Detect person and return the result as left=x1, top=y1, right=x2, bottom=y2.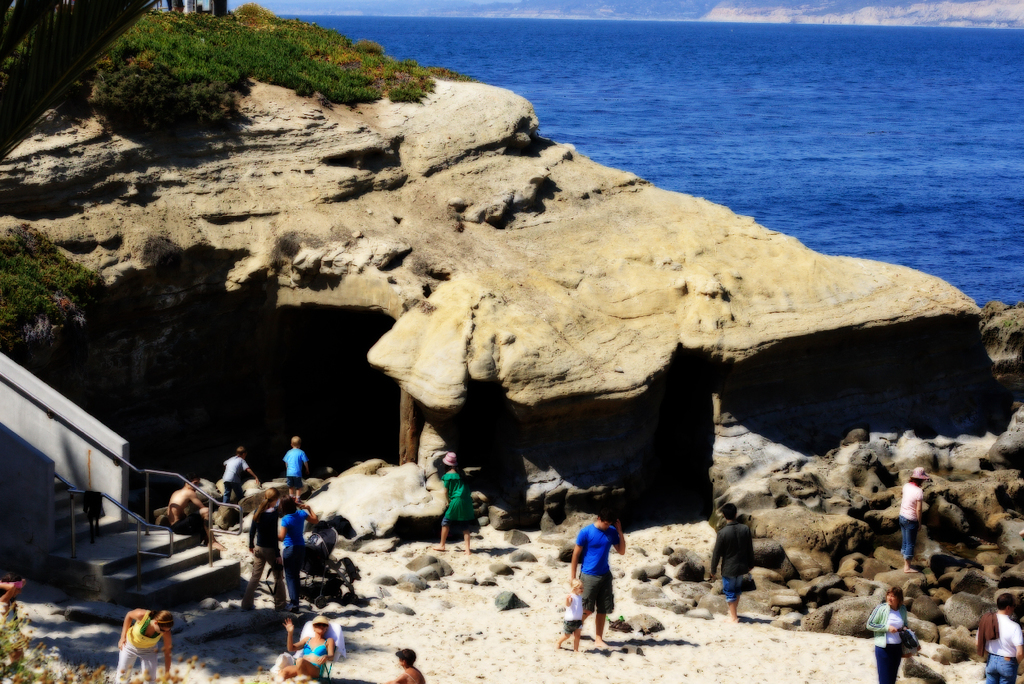
left=238, top=485, right=292, bottom=613.
